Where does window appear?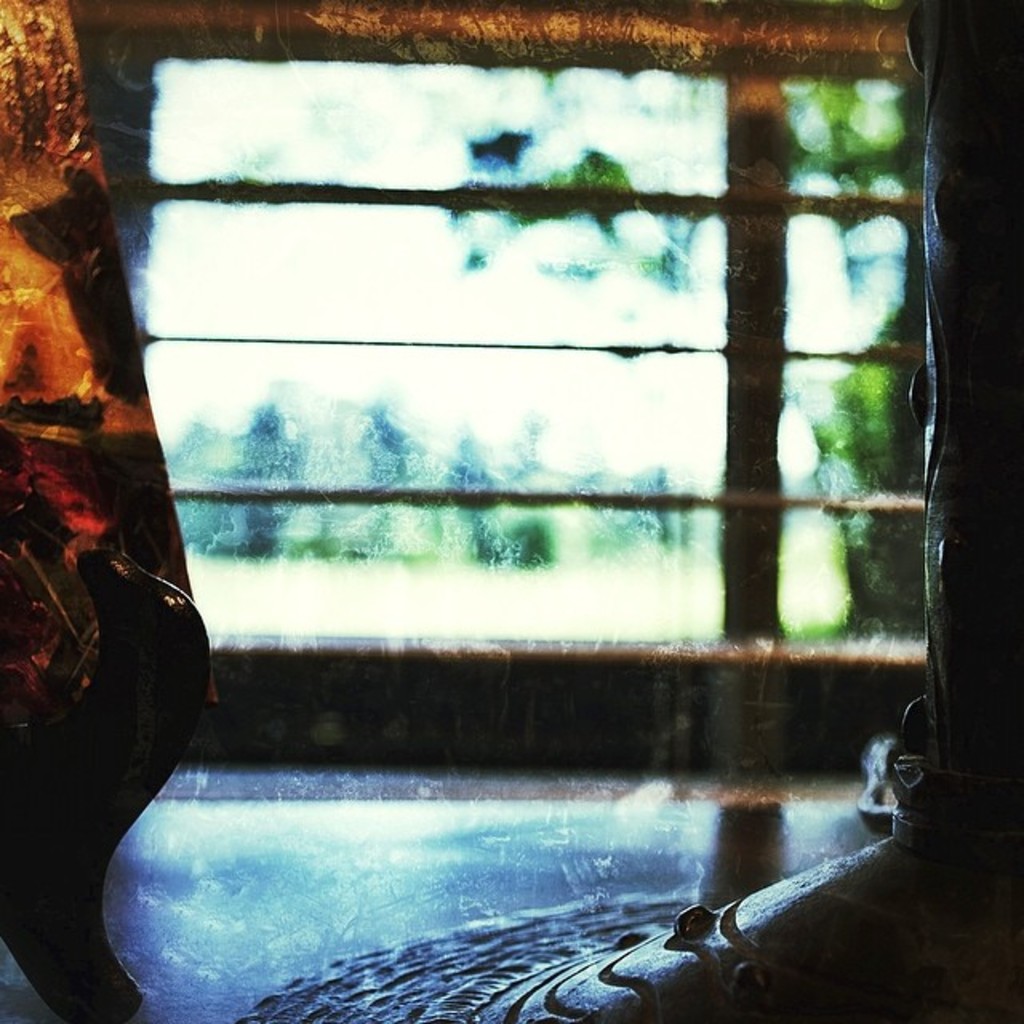
Appears at [x1=29, y1=35, x2=973, y2=952].
